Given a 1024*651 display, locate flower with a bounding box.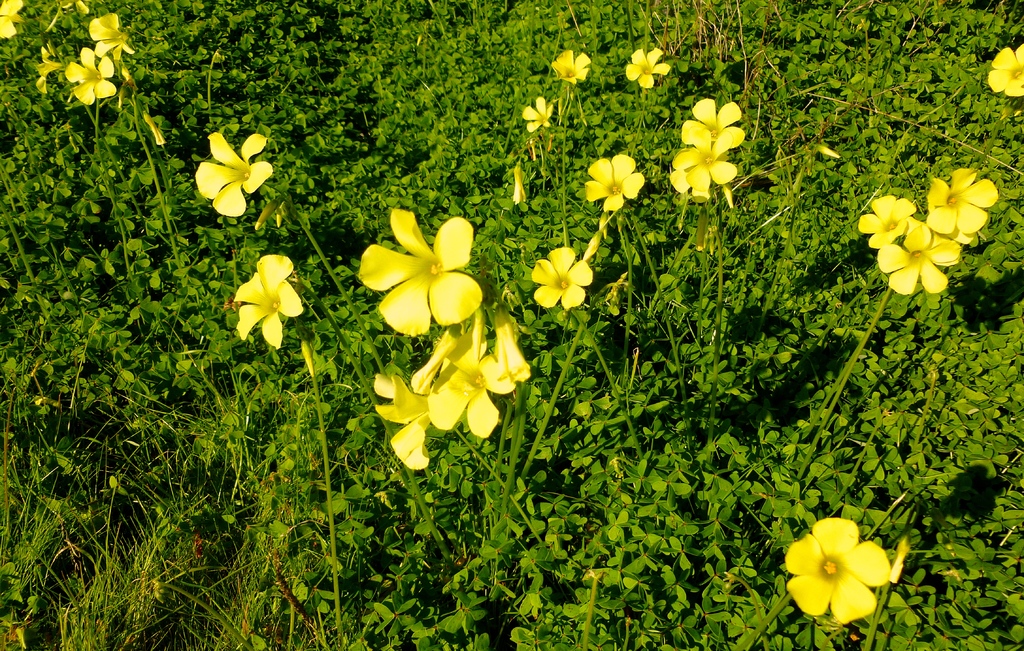
Located: 84/6/132/65.
